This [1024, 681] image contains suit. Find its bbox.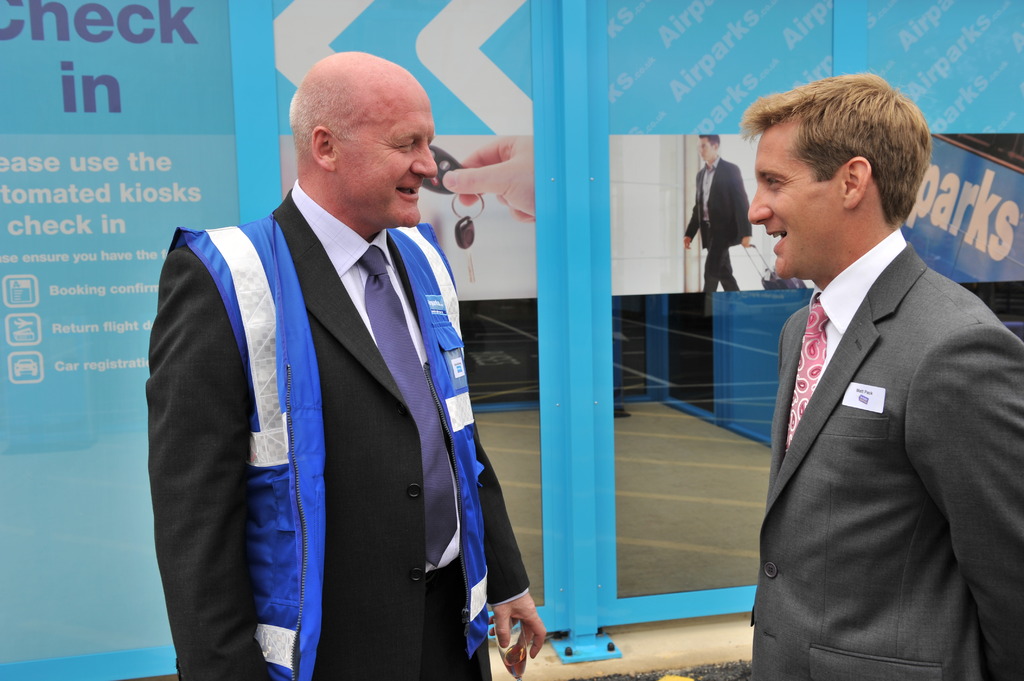
l=146, t=186, r=533, b=680.
